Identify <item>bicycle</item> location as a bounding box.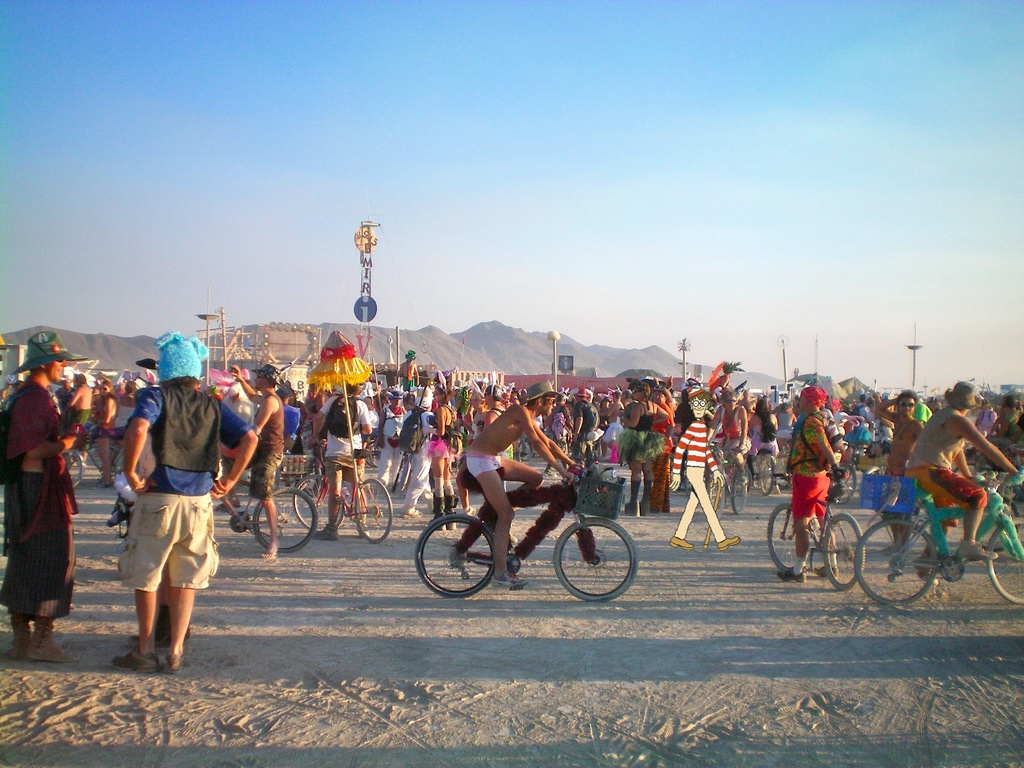
769/465/875/588.
